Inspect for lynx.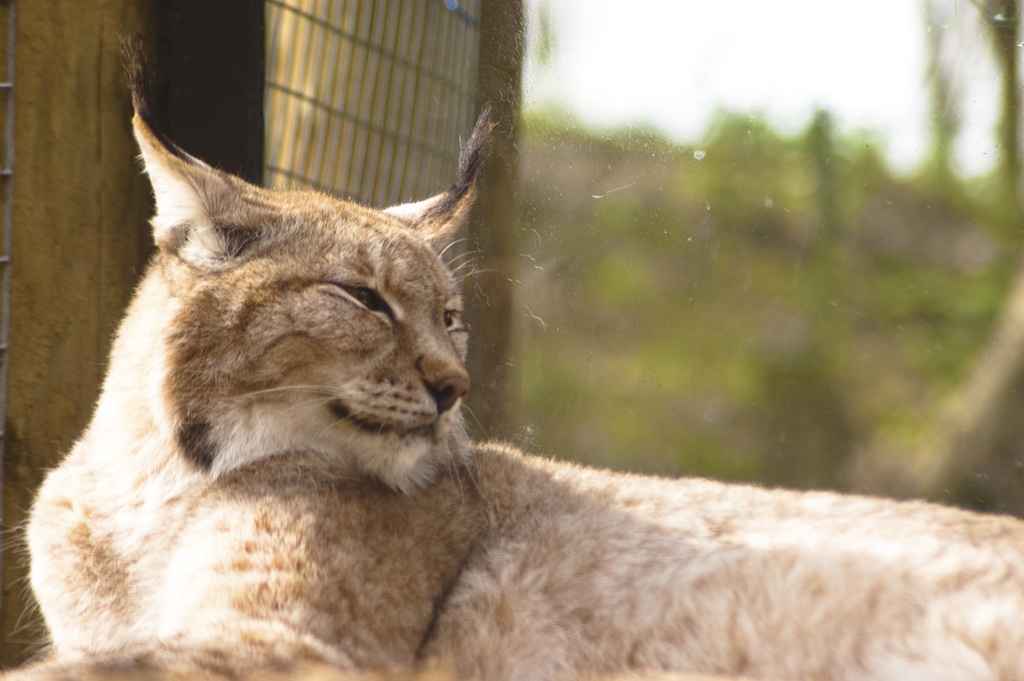
Inspection: (0,39,1023,680).
